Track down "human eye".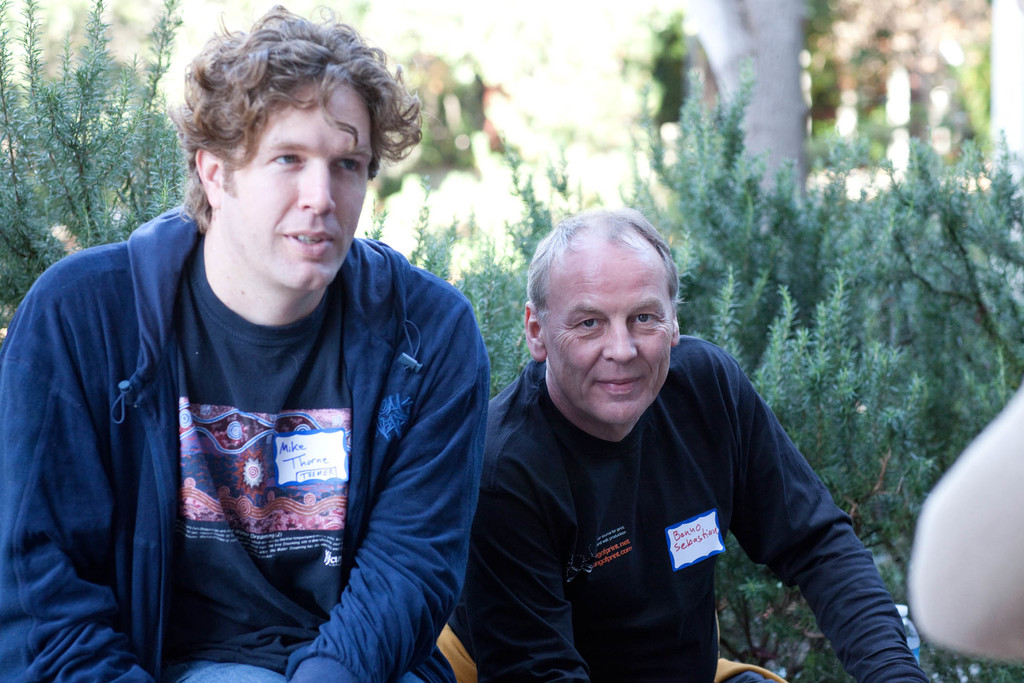
Tracked to 573/316/605/333.
